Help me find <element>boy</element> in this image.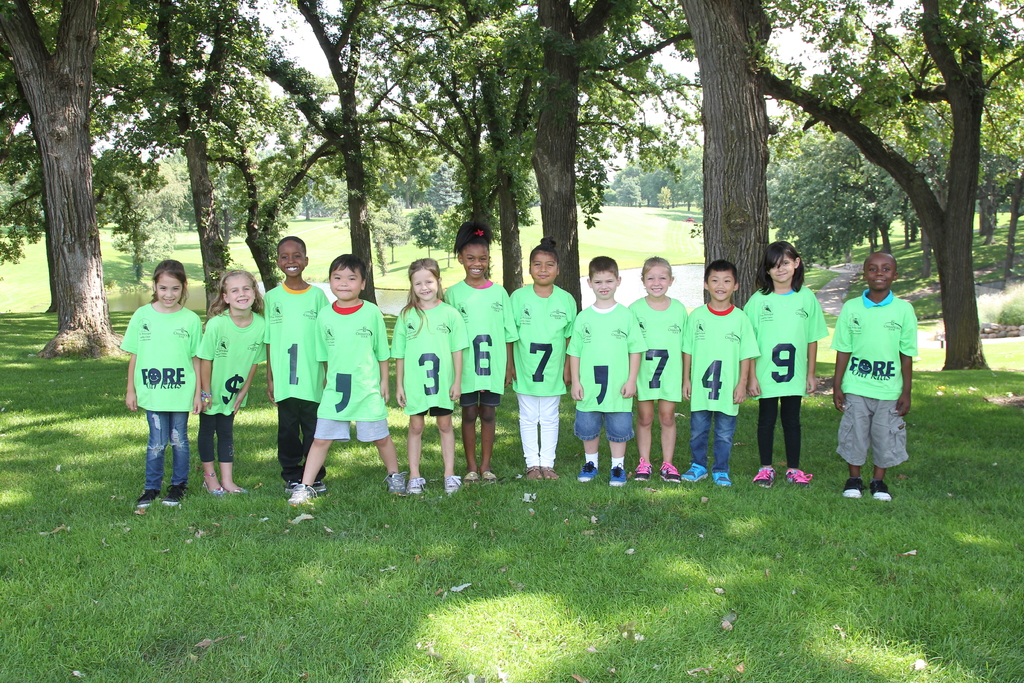
Found it: 678:258:756:486.
